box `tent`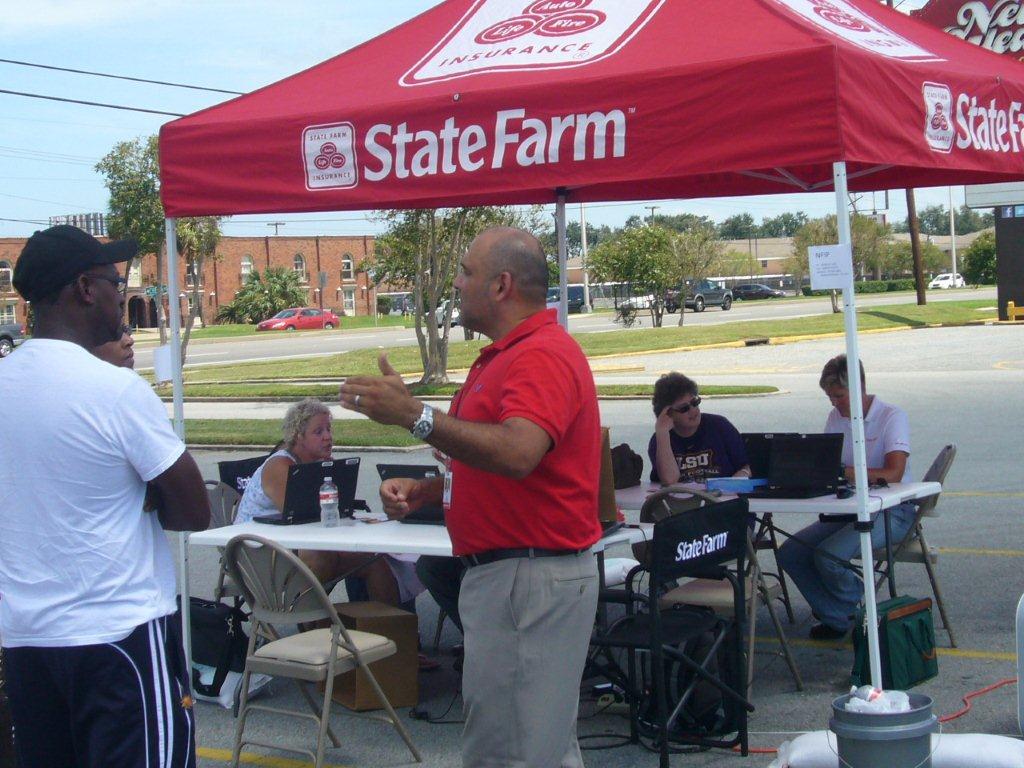
(151, 0, 1023, 693)
